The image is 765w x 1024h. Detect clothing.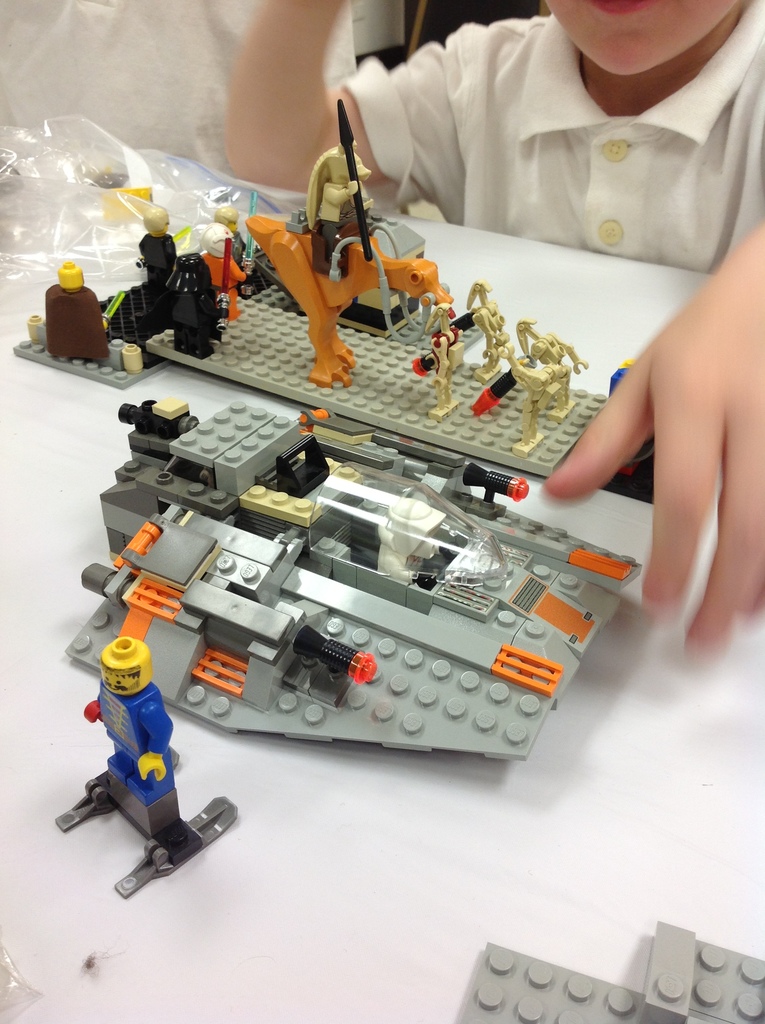
Detection: [left=335, top=8, right=764, bottom=291].
